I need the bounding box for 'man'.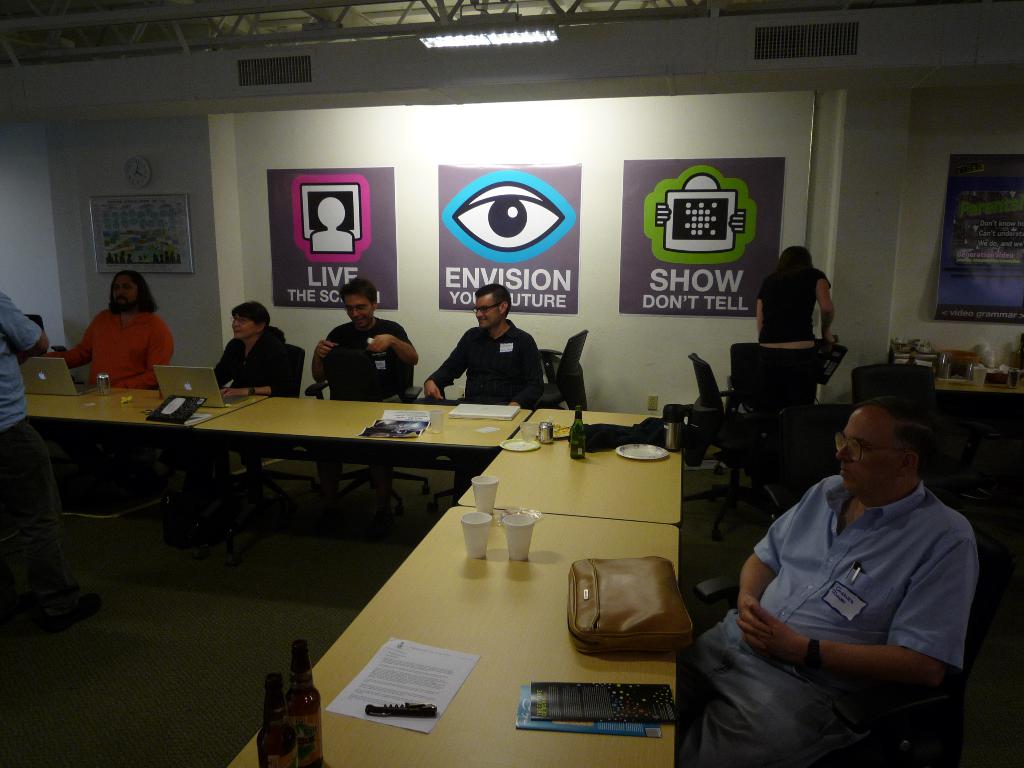
Here it is: bbox=[317, 280, 410, 395].
